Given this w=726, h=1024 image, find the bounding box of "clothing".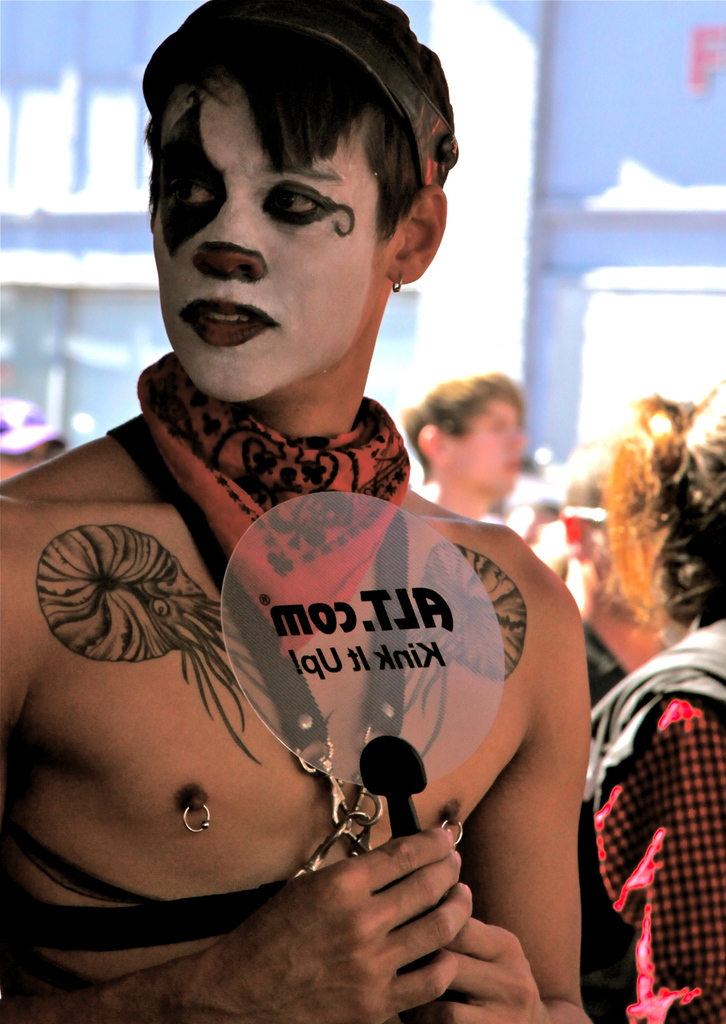
{"x1": 581, "y1": 618, "x2": 725, "y2": 1023}.
